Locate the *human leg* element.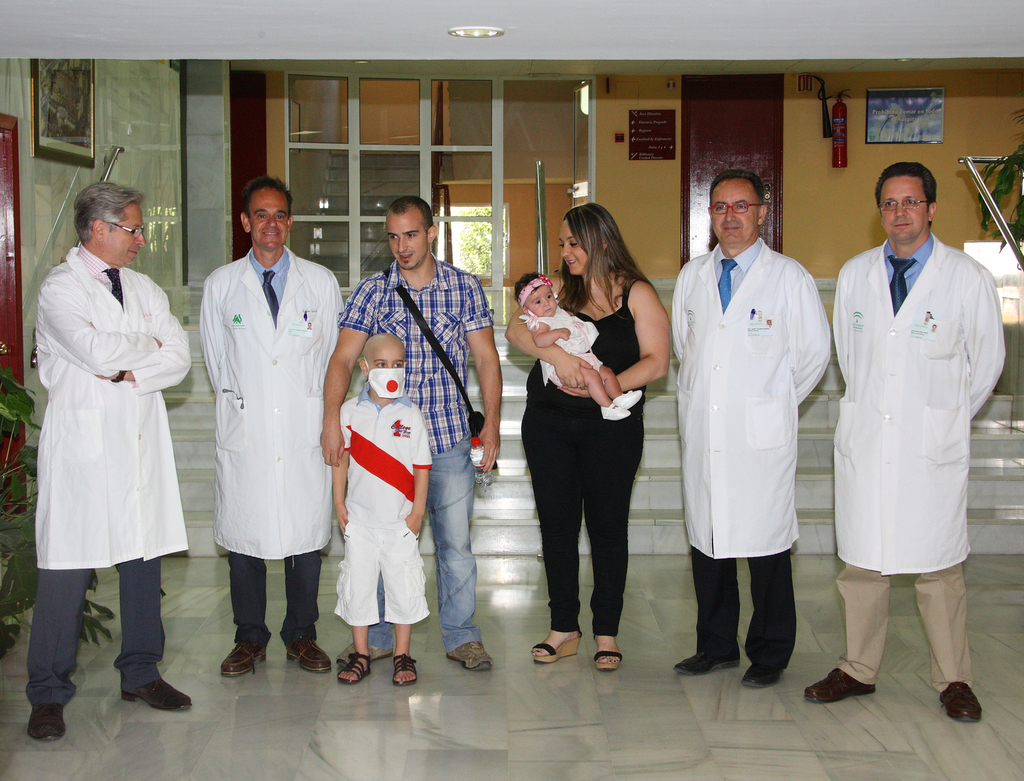
Element bbox: <box>280,406,334,676</box>.
